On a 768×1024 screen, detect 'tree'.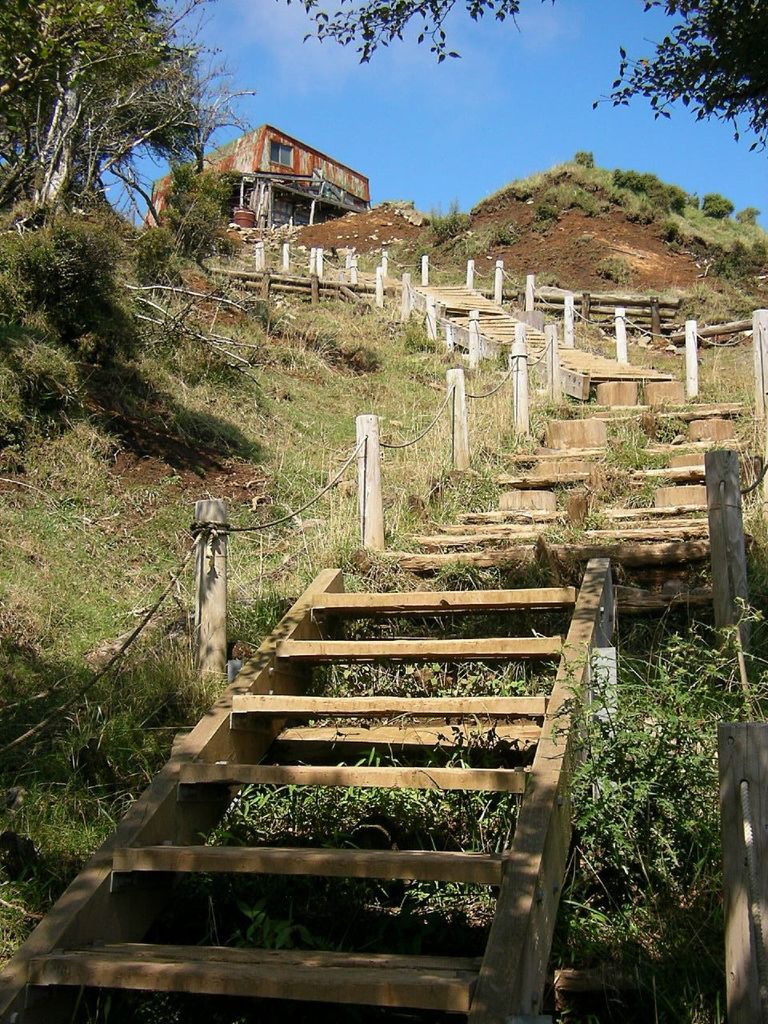
box=[288, 2, 767, 177].
